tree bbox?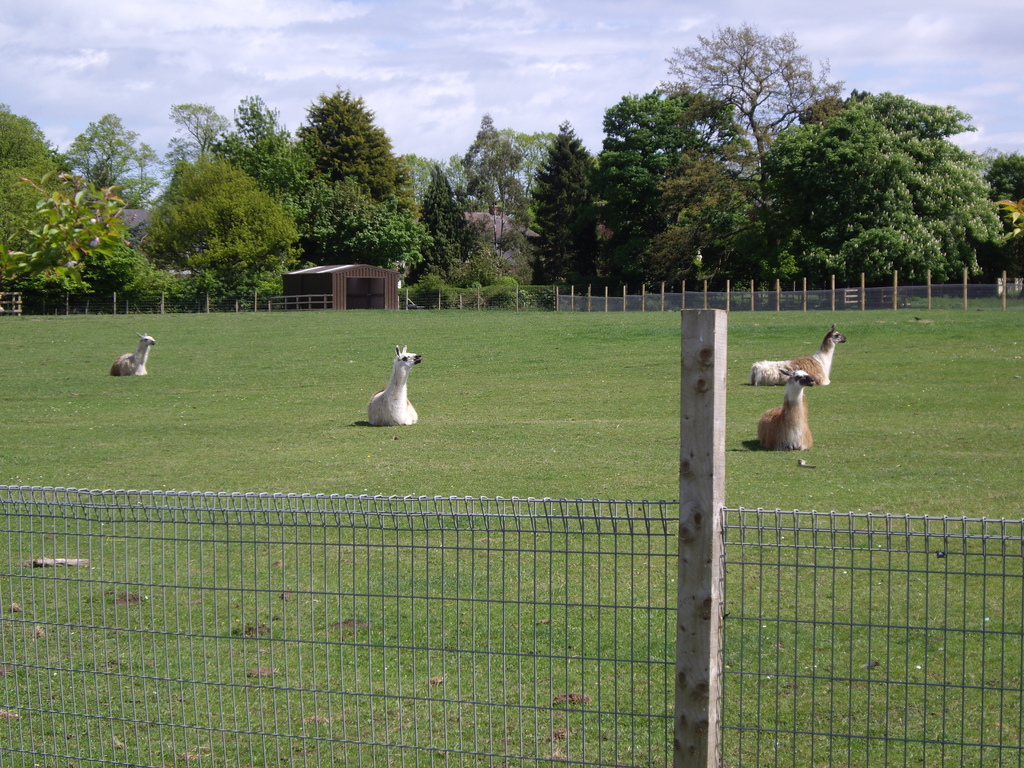
<bbox>457, 104, 541, 255</bbox>
